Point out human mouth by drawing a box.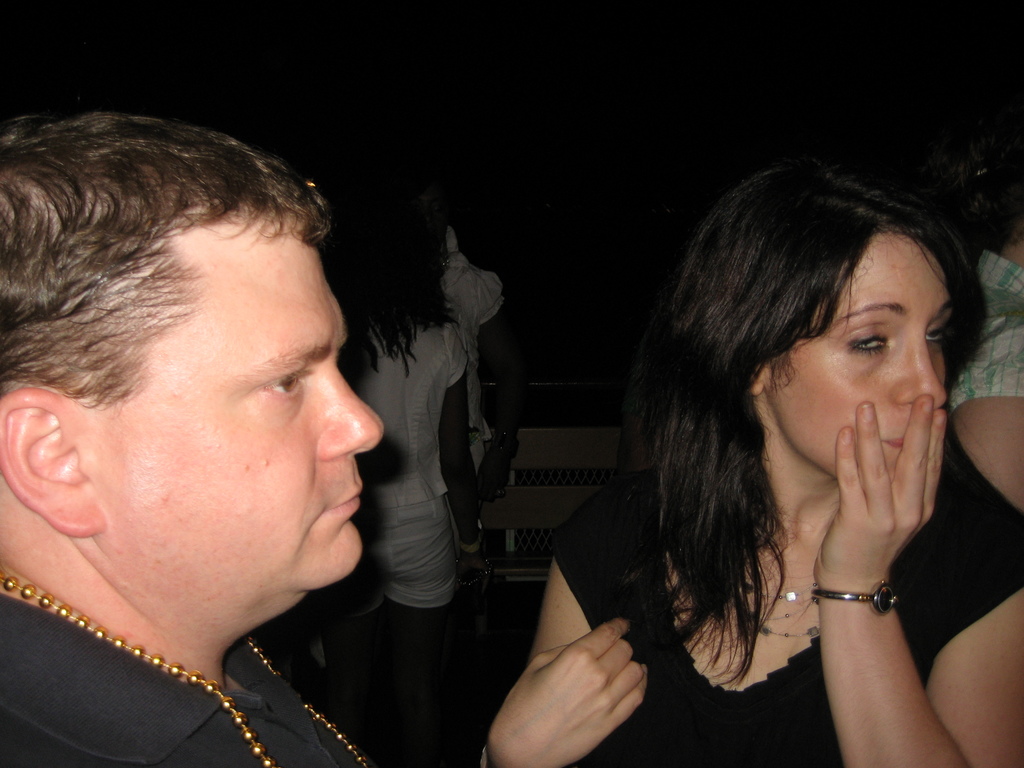
884/436/907/455.
